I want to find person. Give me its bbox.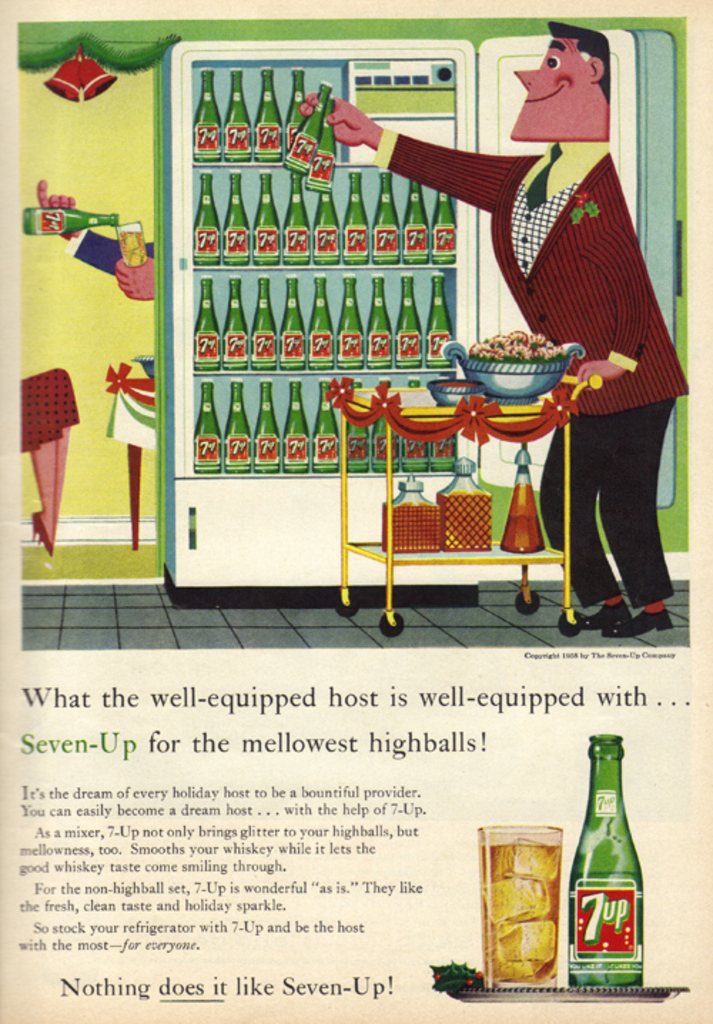
314,7,702,650.
